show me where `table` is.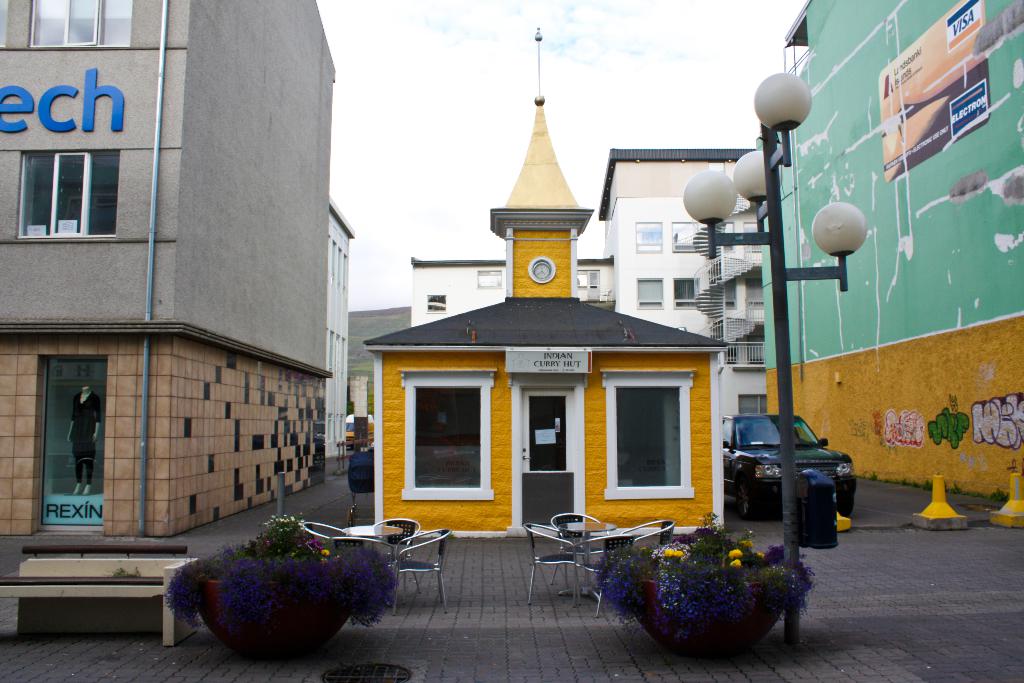
`table` is at x1=340 y1=524 x2=403 y2=561.
